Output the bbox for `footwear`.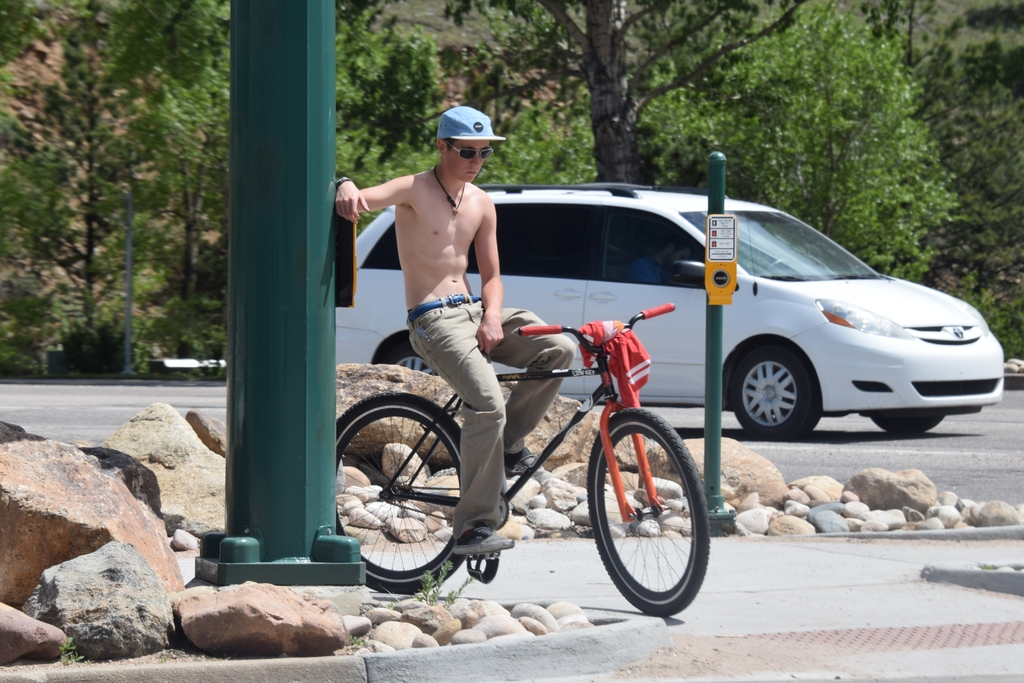
[left=502, top=445, right=541, bottom=478].
